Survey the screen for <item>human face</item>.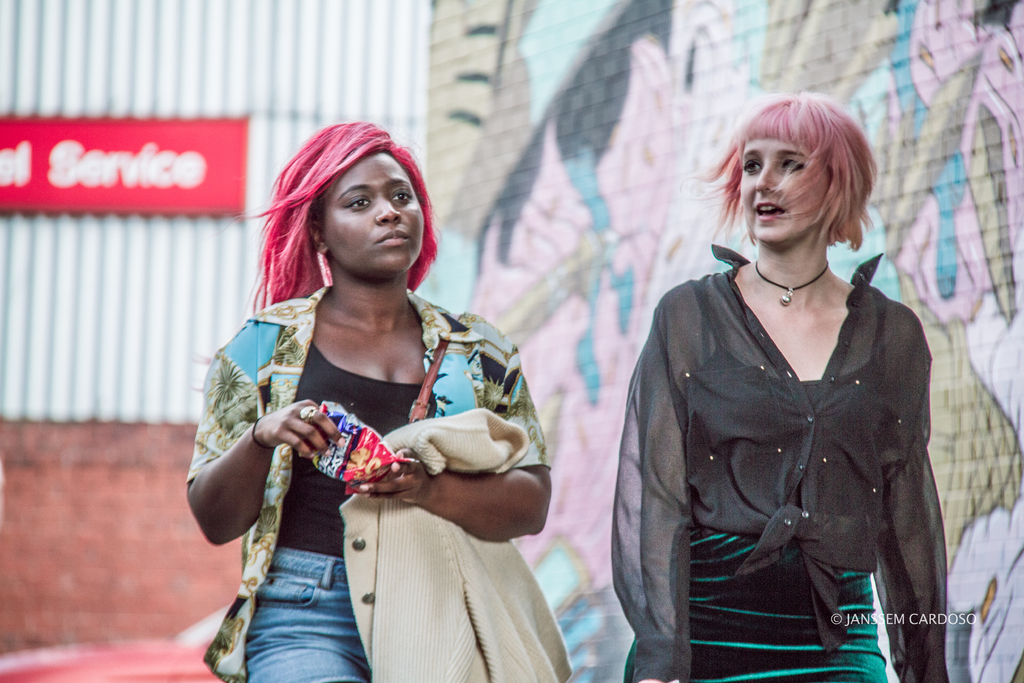
Survey found: rect(740, 145, 825, 249).
